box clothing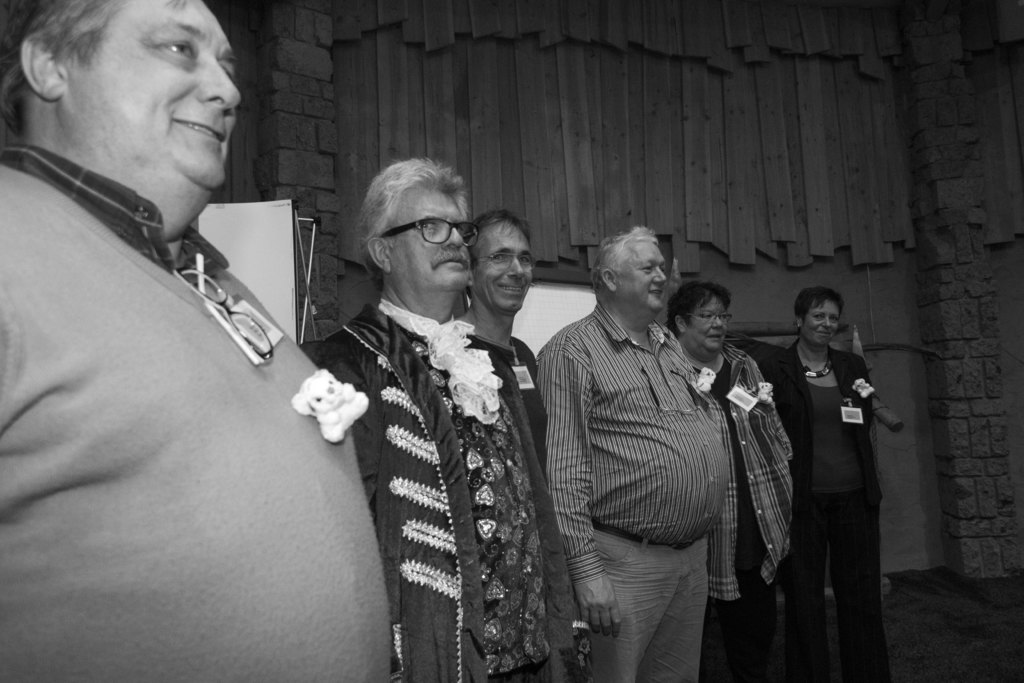
select_region(301, 226, 584, 682)
